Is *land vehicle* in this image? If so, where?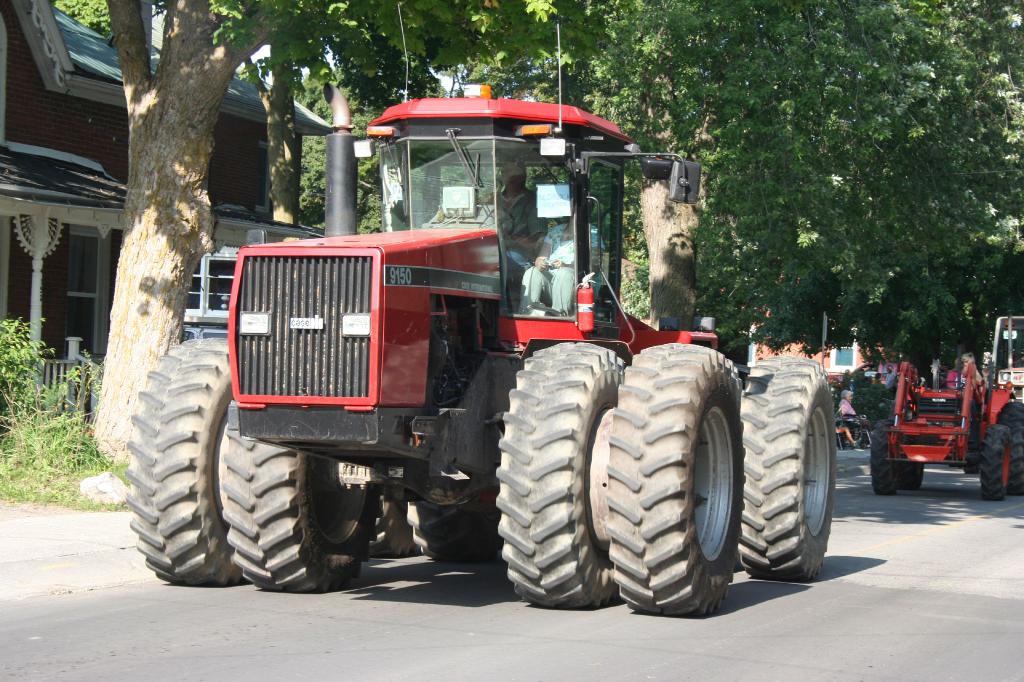
Yes, at (976, 314, 1023, 404).
